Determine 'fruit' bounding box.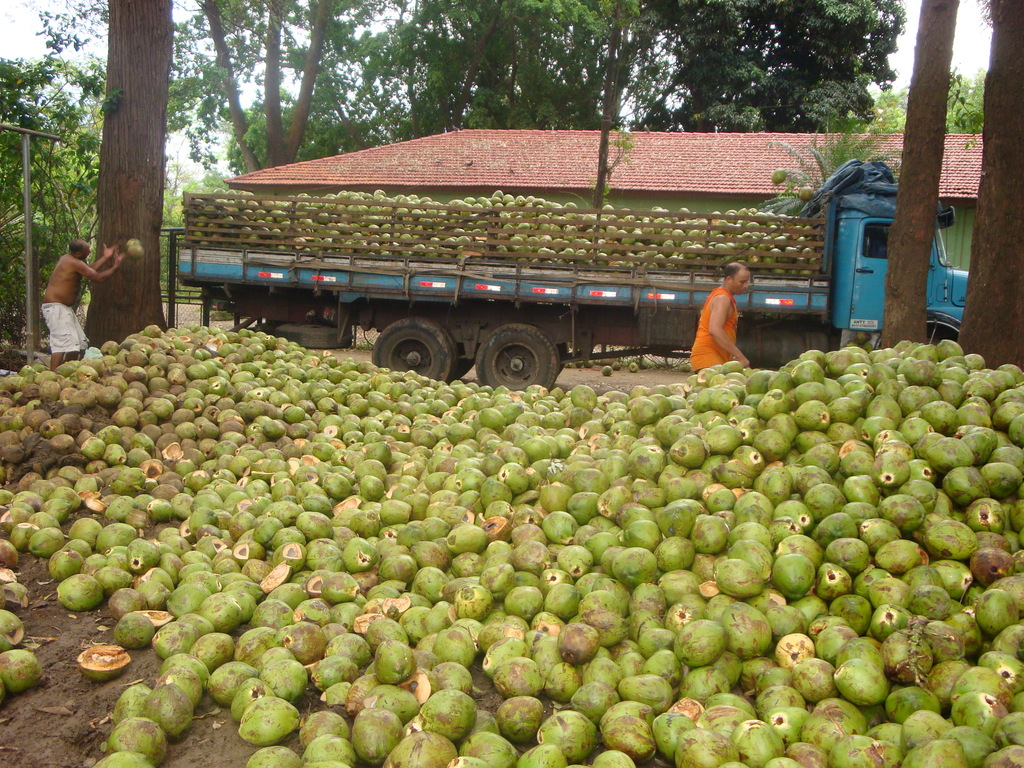
Determined: x1=728, y1=721, x2=784, y2=767.
